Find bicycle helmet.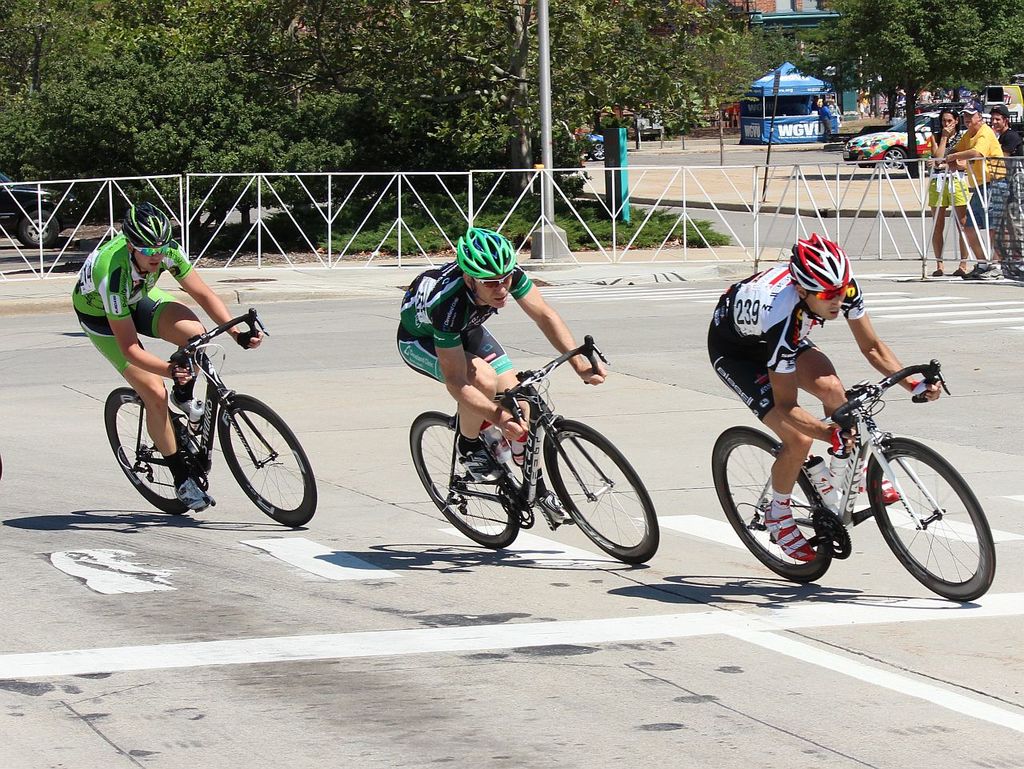
{"left": 123, "top": 199, "right": 181, "bottom": 255}.
